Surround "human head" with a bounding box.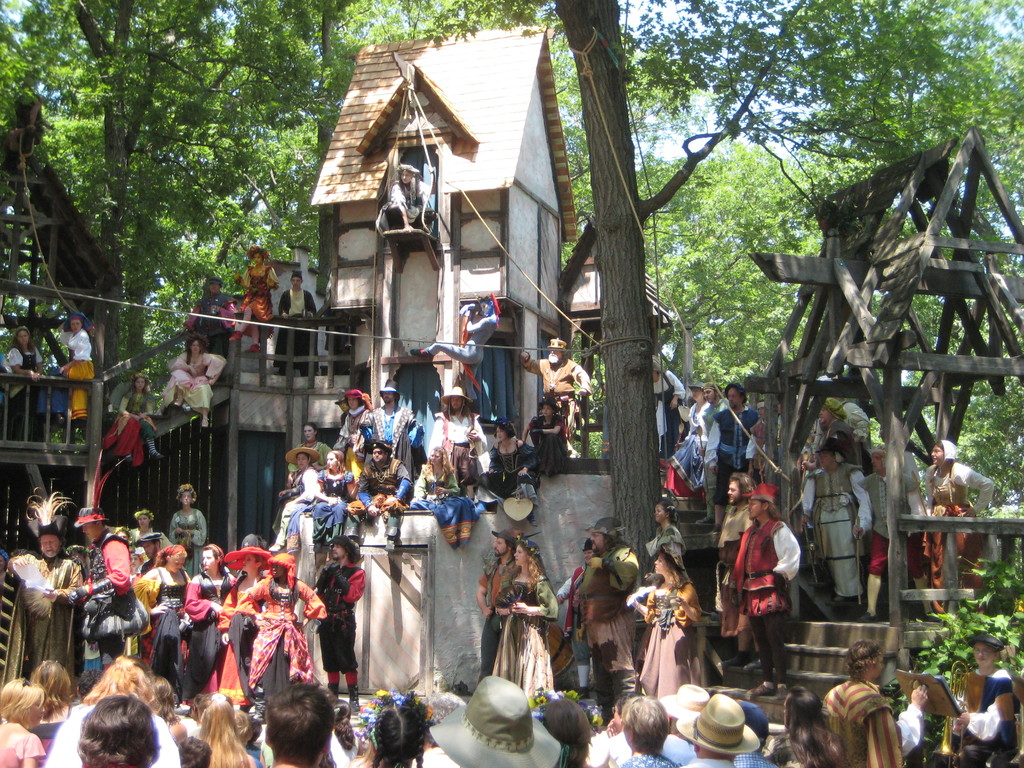
<bbox>735, 700, 769, 753</bbox>.
